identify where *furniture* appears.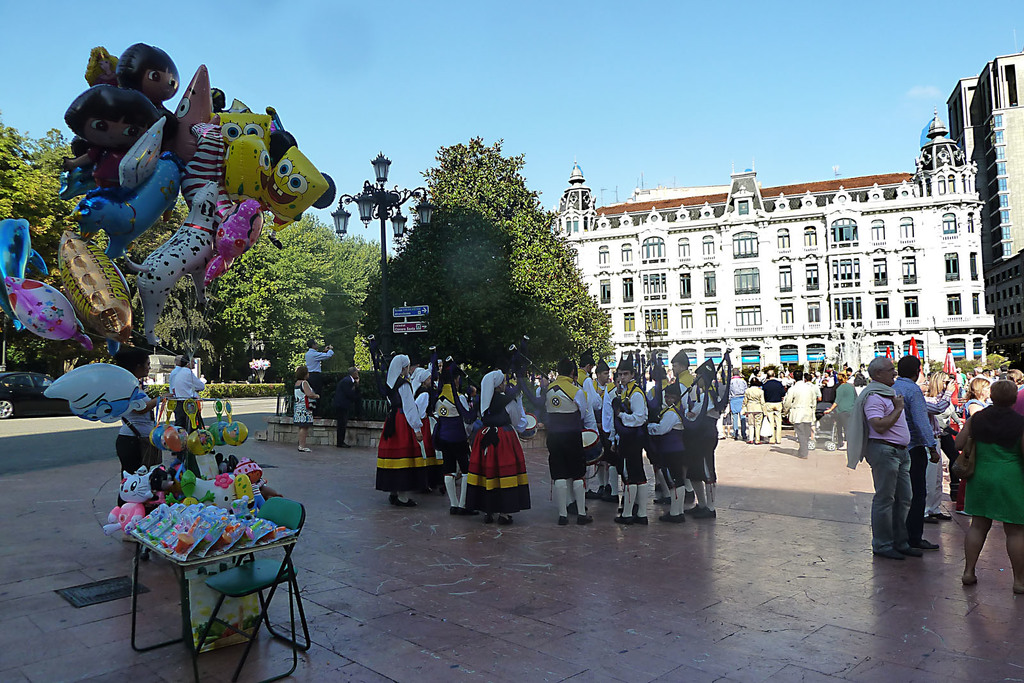
Appears at Rect(132, 531, 296, 682).
